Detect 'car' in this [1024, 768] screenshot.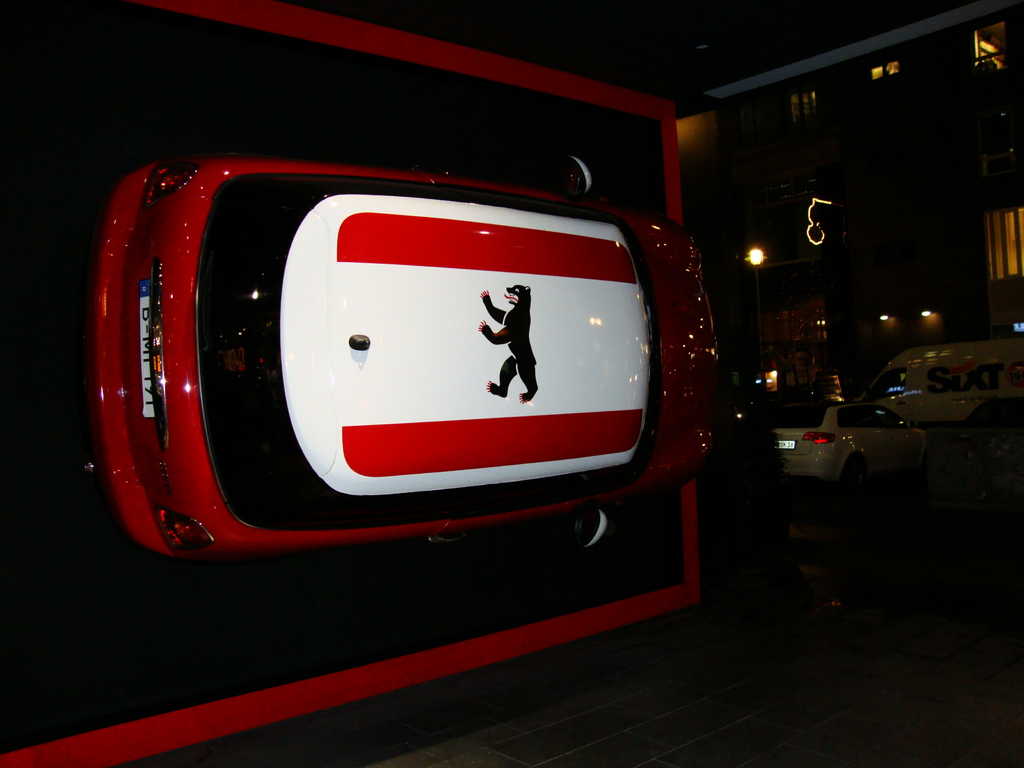
Detection: select_region(771, 401, 924, 488).
